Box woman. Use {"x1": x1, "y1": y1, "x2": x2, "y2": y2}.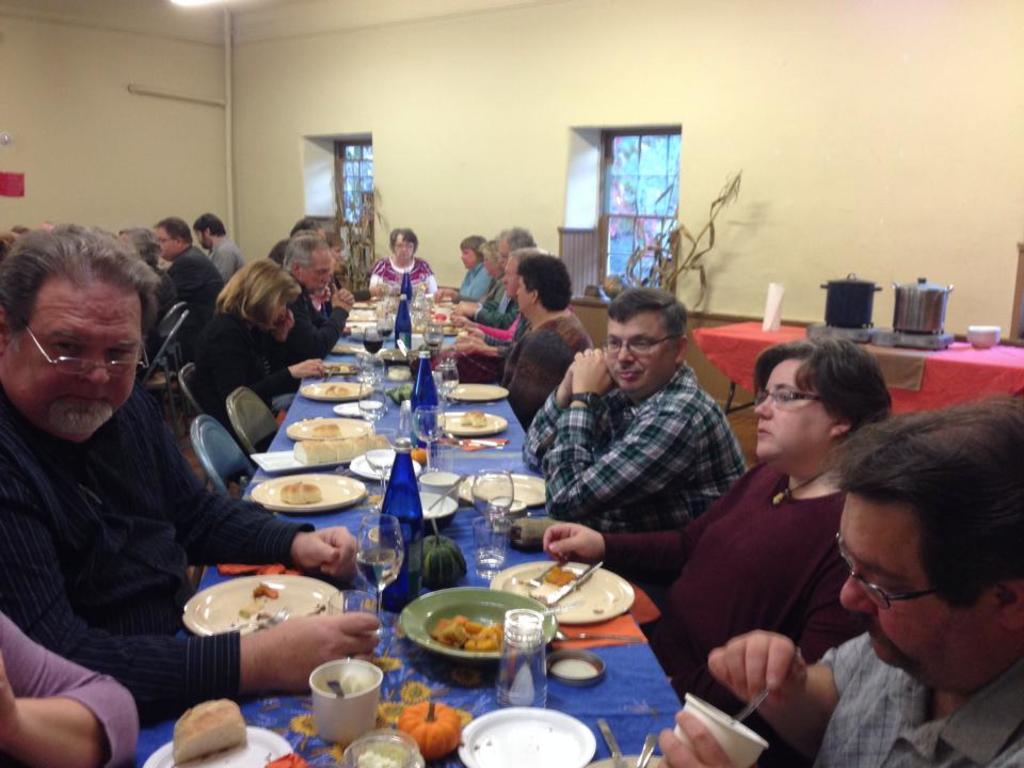
{"x1": 450, "y1": 255, "x2": 595, "y2": 428}.
